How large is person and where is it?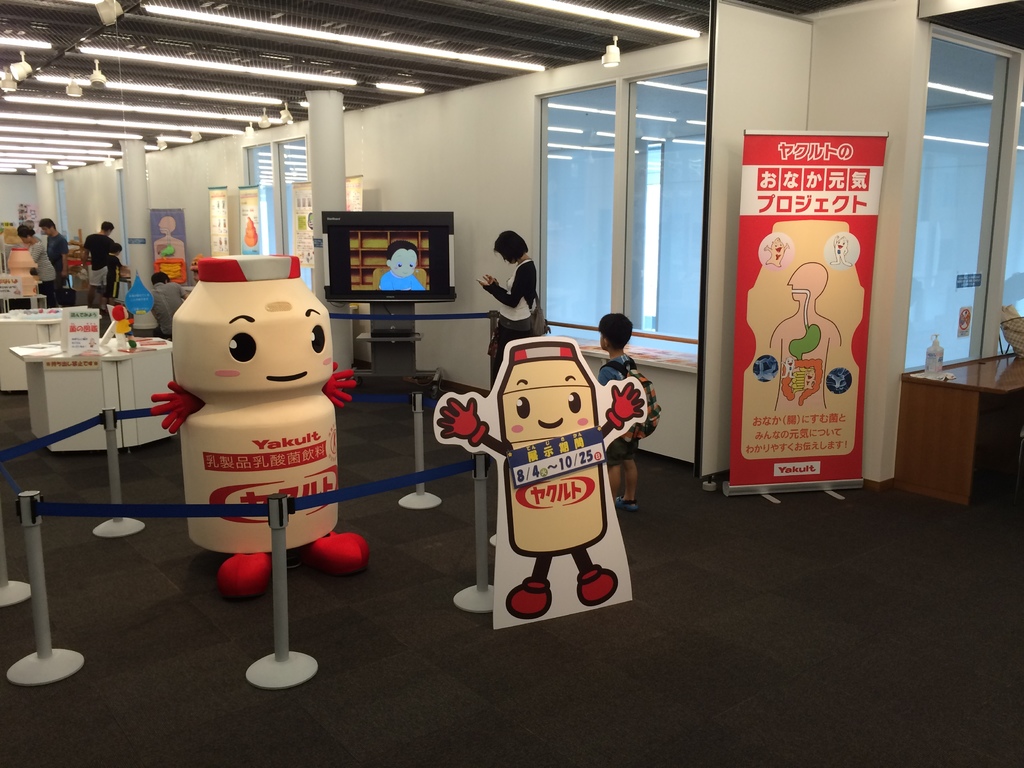
Bounding box: <region>477, 225, 541, 349</region>.
